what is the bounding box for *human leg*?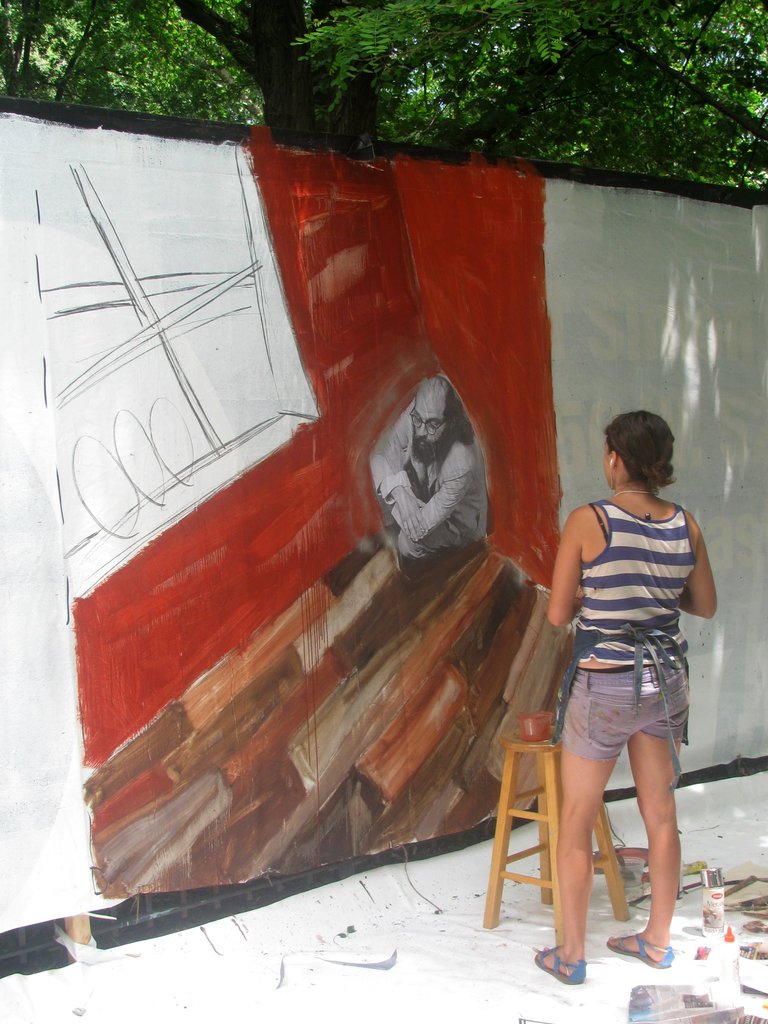
609 660 684 966.
